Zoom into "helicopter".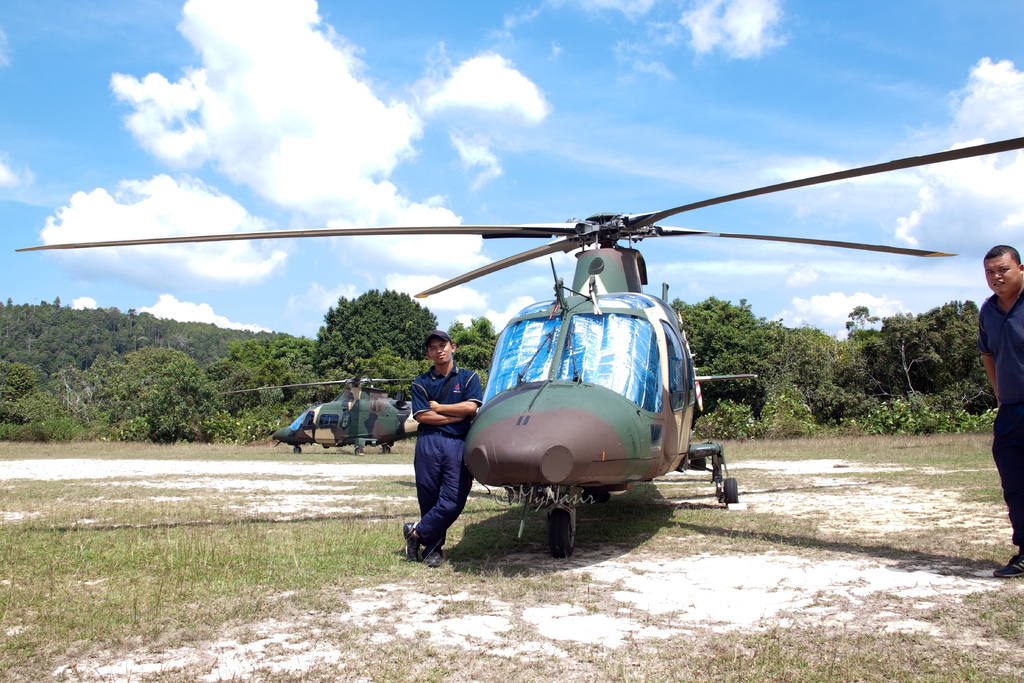
Zoom target: <box>216,367,479,458</box>.
